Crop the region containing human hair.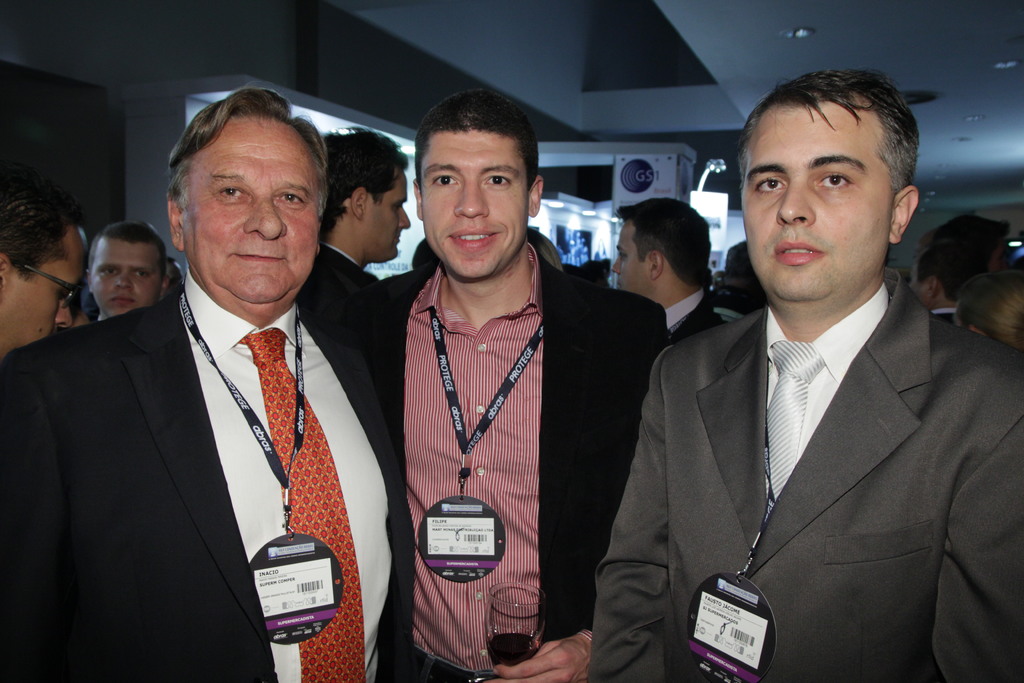
Crop region: <region>58, 274, 86, 331</region>.
